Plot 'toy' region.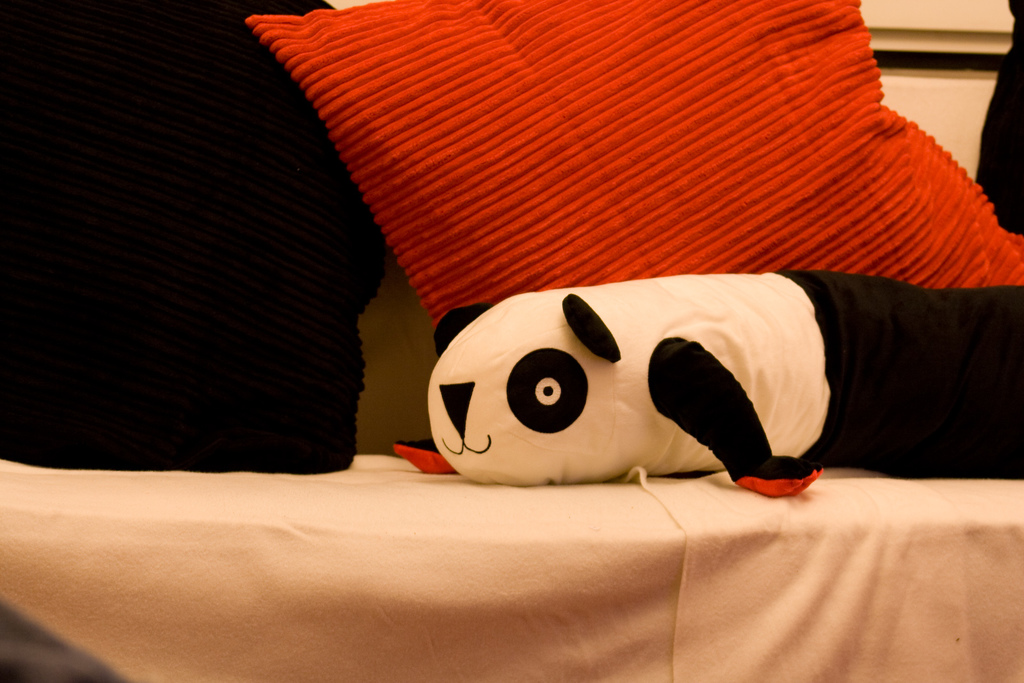
Plotted at 381,275,1023,501.
